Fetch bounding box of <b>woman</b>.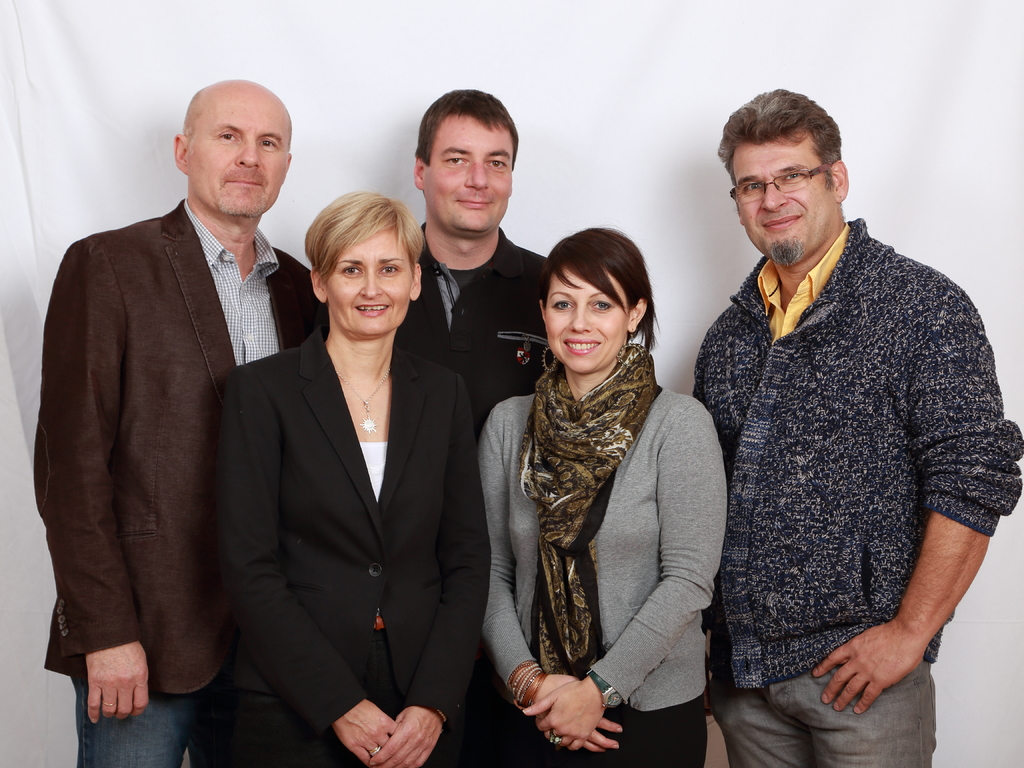
Bbox: (left=482, top=220, right=732, bottom=767).
